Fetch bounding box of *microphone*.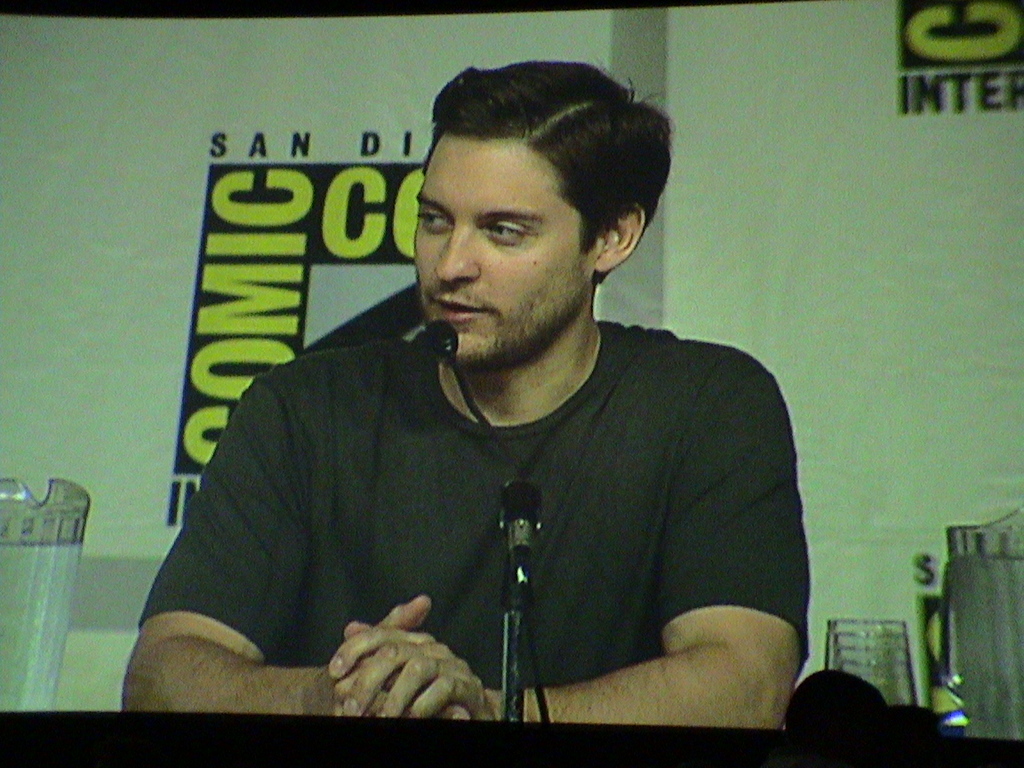
Bbox: <bbox>428, 321, 455, 362</bbox>.
